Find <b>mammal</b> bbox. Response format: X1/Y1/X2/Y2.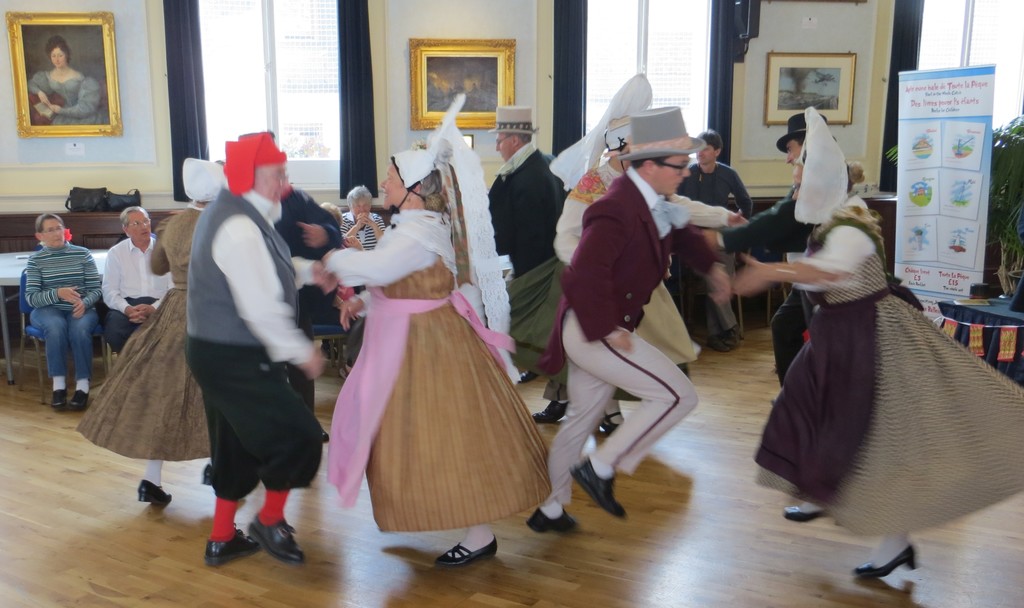
530/104/694/534.
